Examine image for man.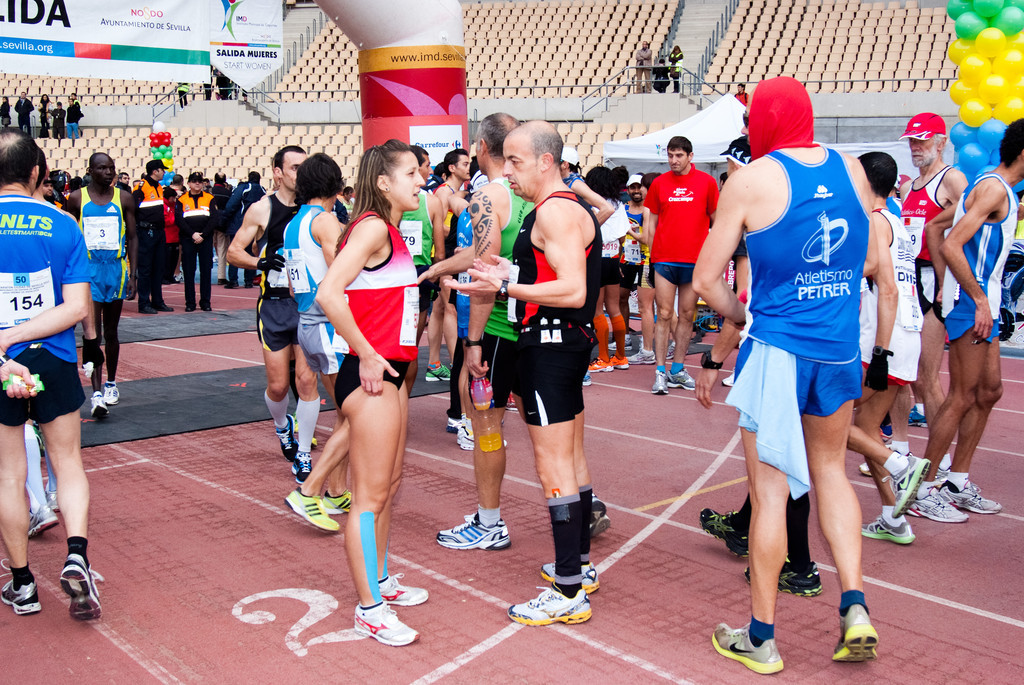
Examination result: crop(433, 105, 615, 555).
